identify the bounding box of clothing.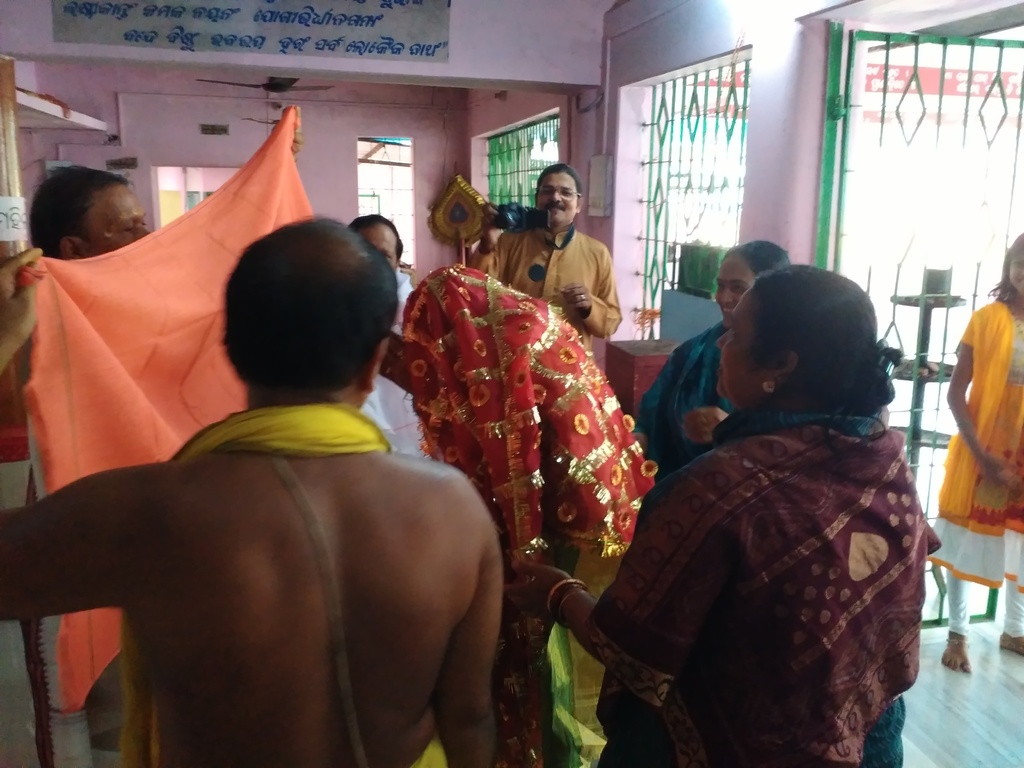
(x1=53, y1=312, x2=486, y2=765).
